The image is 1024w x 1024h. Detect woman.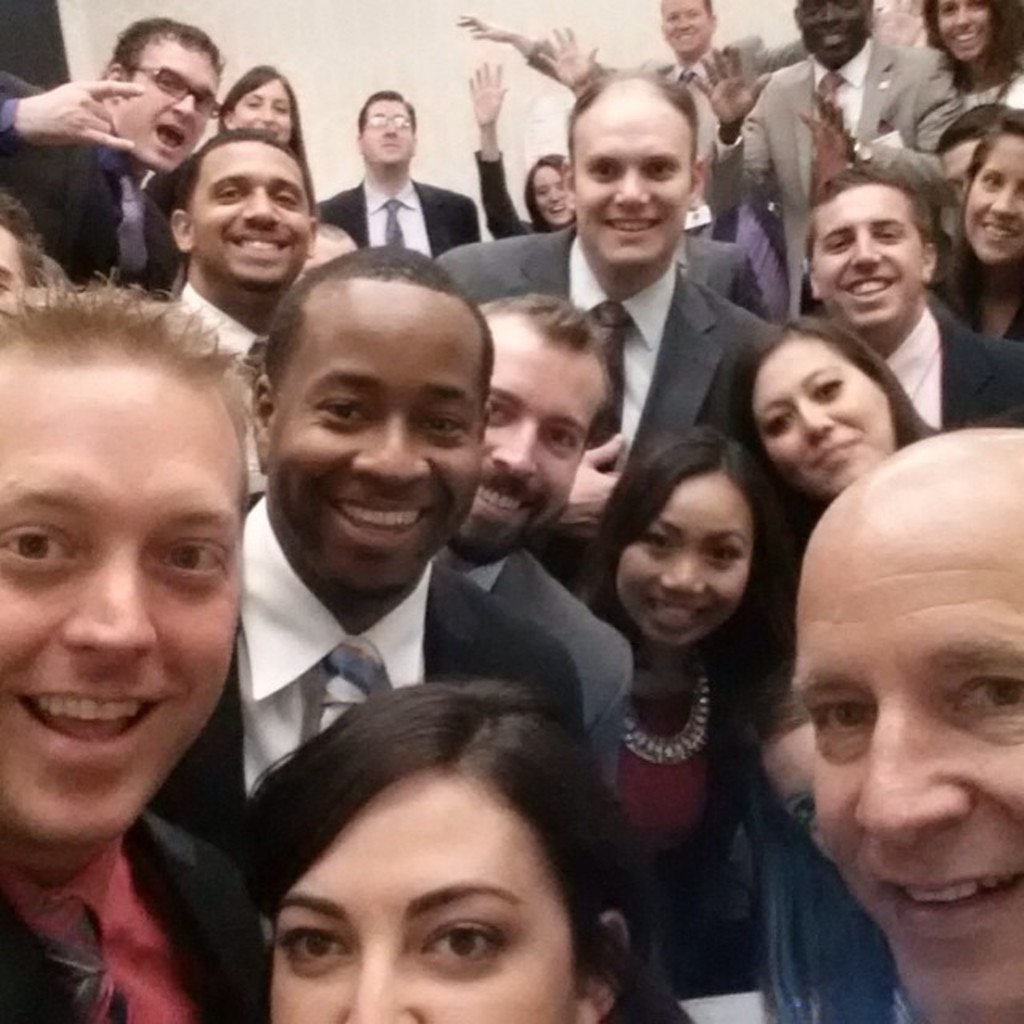
Detection: detection(470, 61, 578, 238).
